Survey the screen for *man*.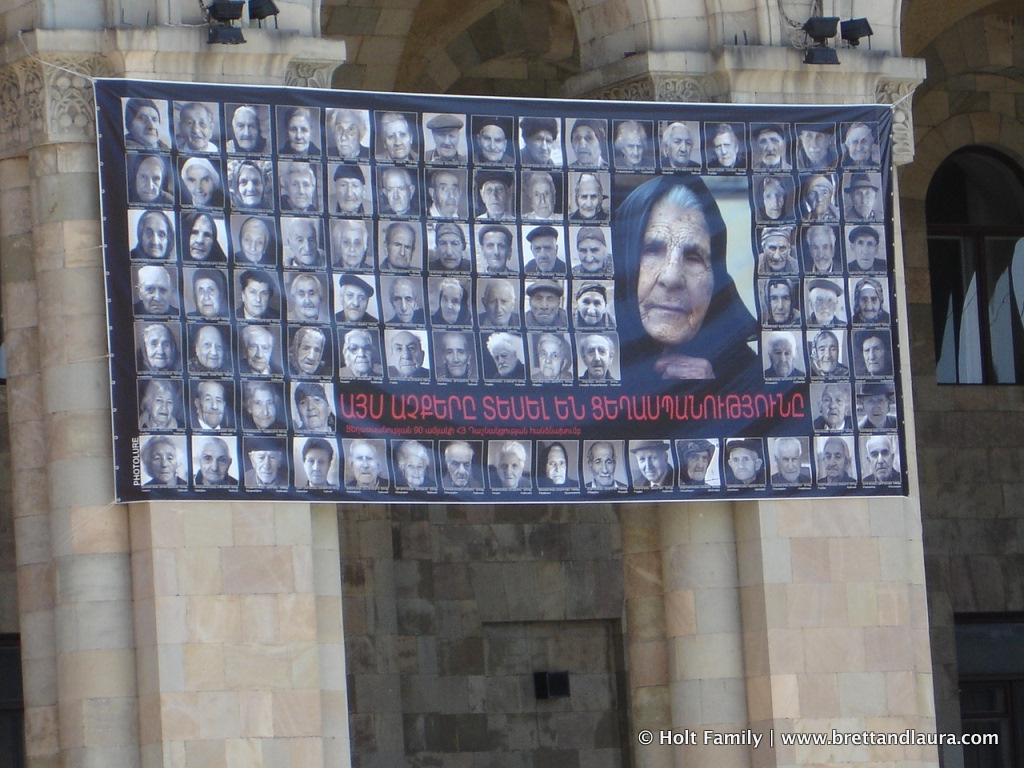
Survey found: Rect(379, 221, 420, 273).
